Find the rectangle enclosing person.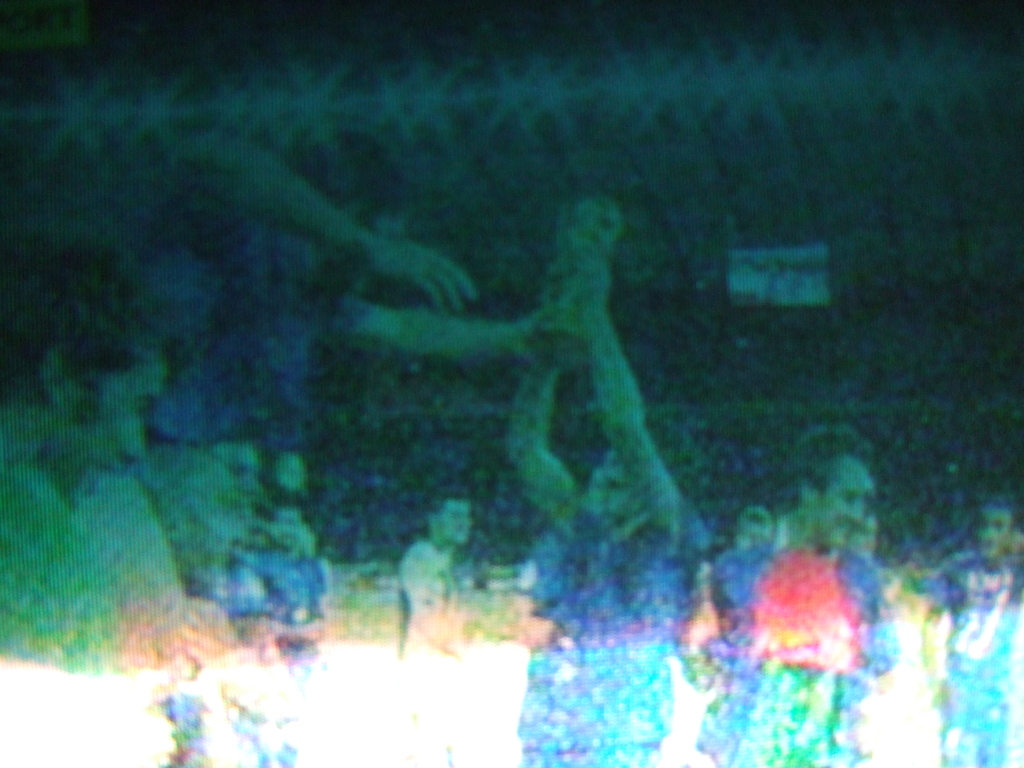
917/495/1023/767.
